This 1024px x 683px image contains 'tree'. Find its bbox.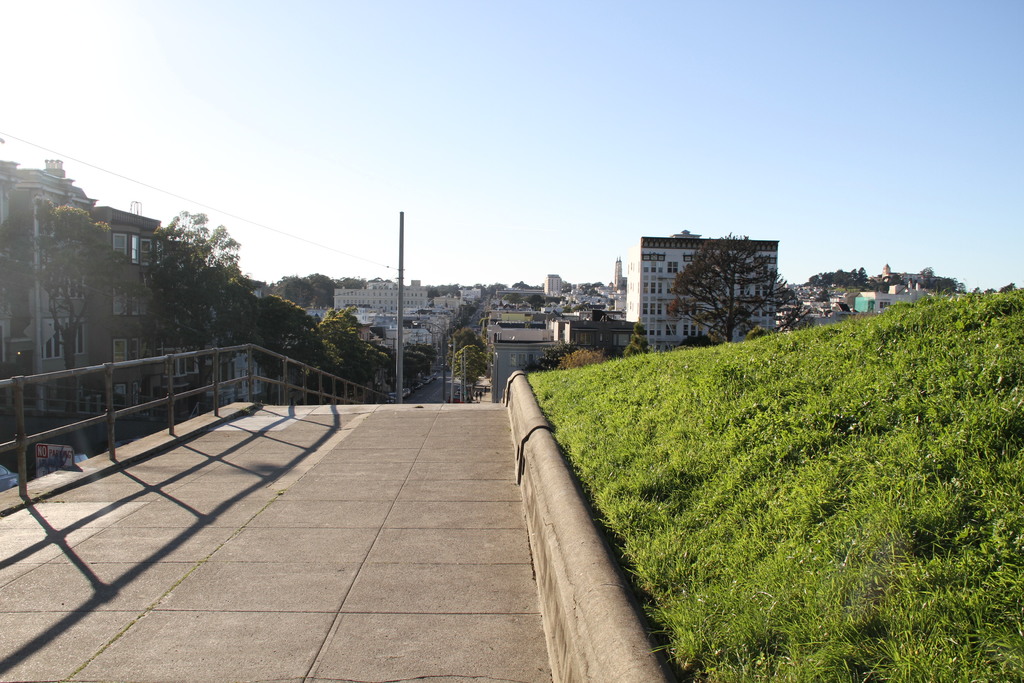
<region>580, 283, 589, 287</region>.
